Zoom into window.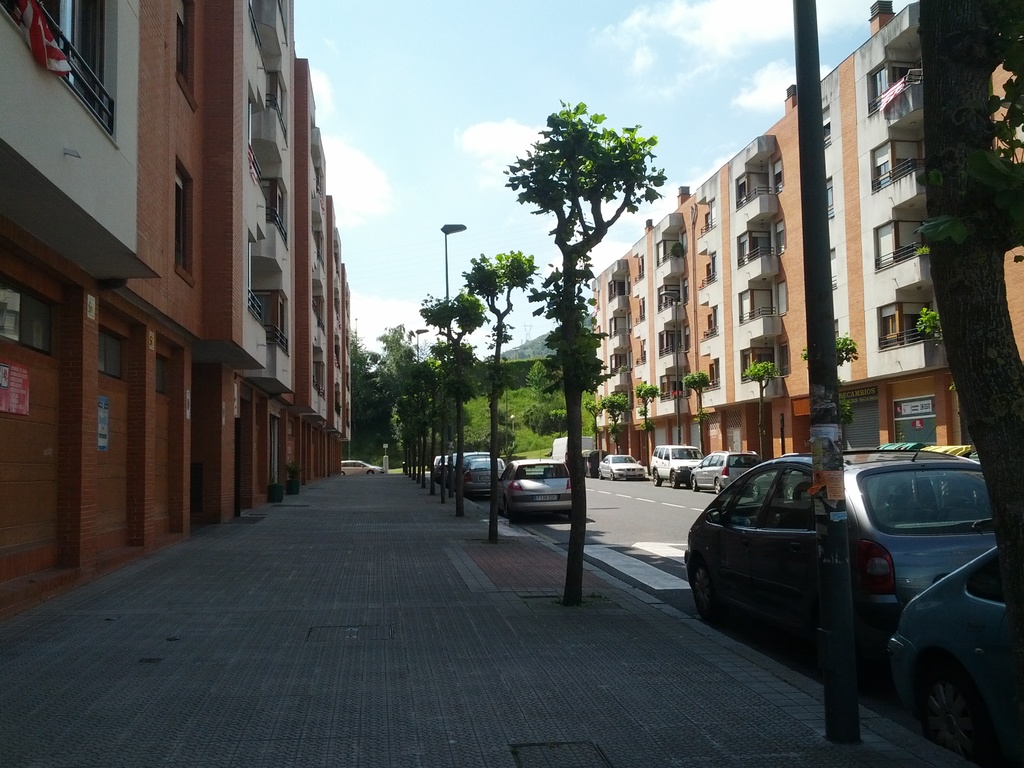
Zoom target: box=[153, 351, 174, 404].
